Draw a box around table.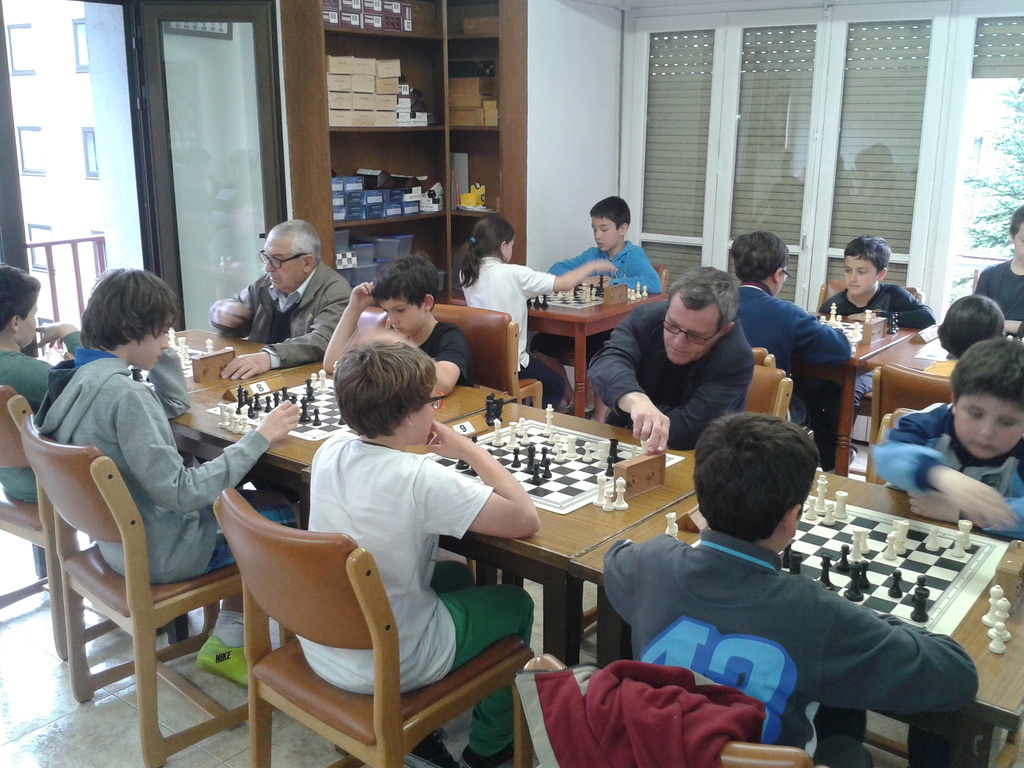
868, 315, 965, 447.
